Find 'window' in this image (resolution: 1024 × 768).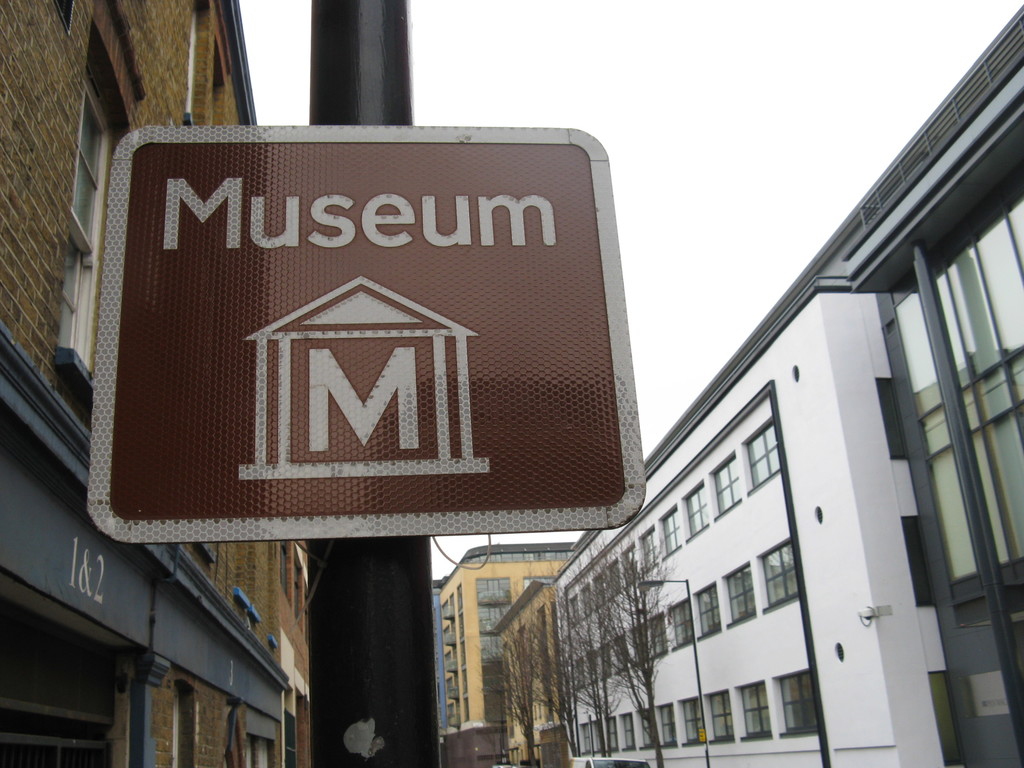
[673, 692, 706, 748].
